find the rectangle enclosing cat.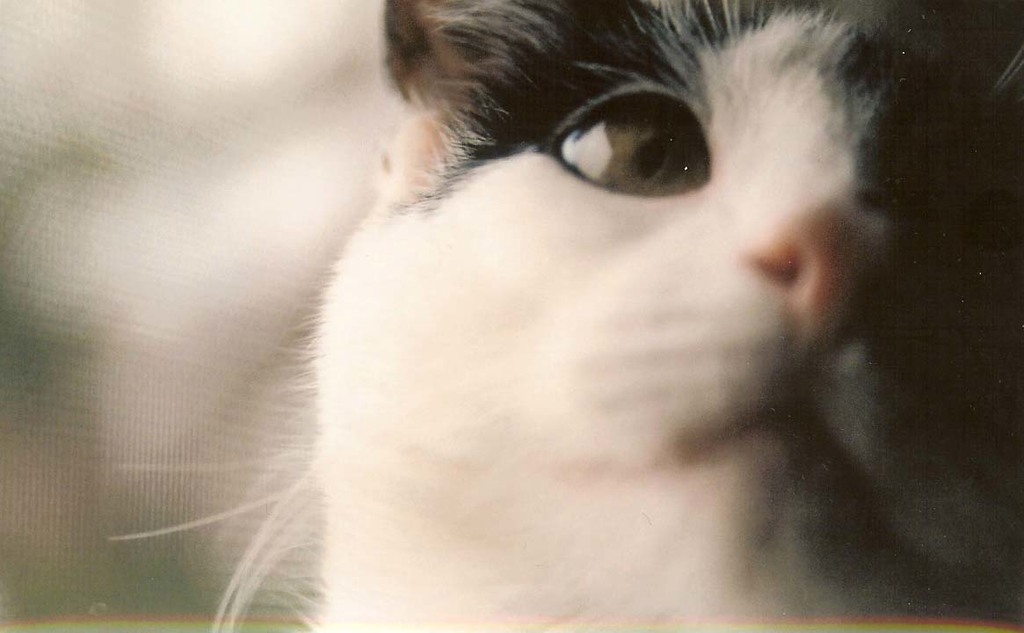
{"x1": 105, "y1": 0, "x2": 1022, "y2": 629}.
